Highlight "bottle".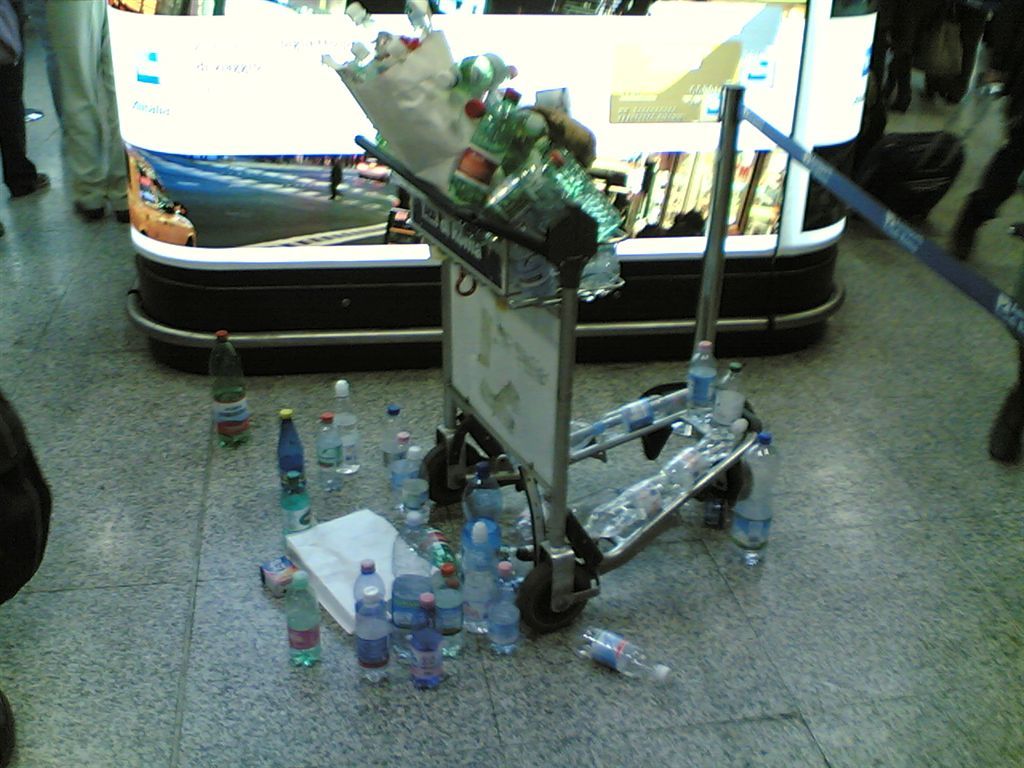
Highlighted region: 579,238,622,300.
